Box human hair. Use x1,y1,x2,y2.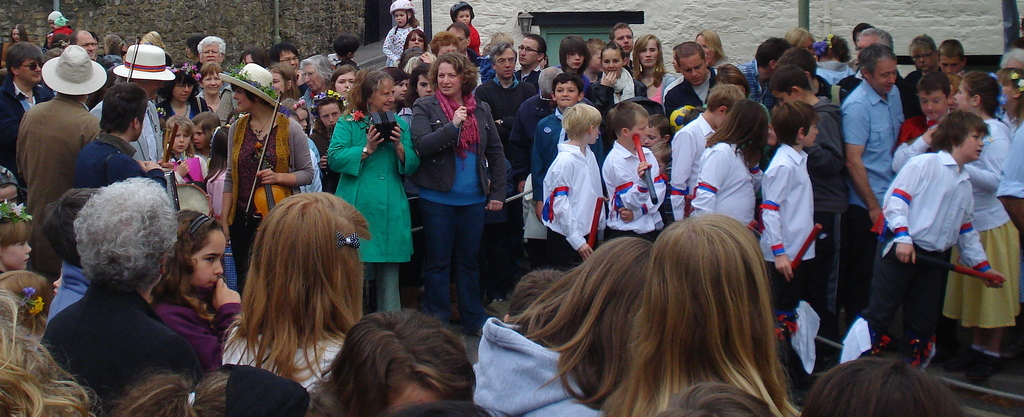
647,112,671,140.
